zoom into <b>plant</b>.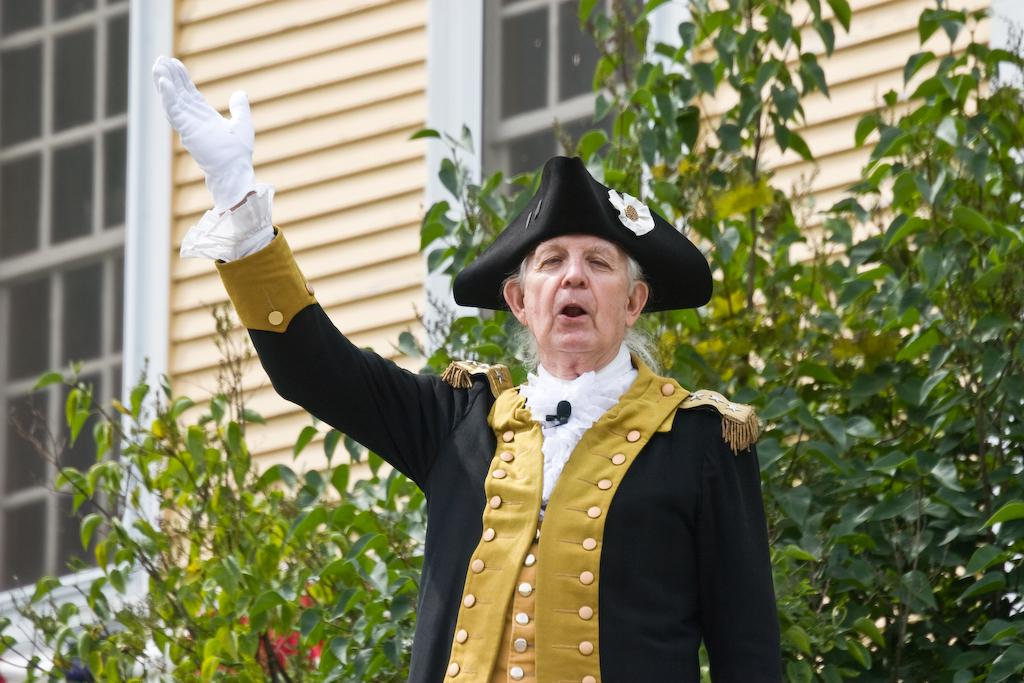
Zoom target: 0,353,432,679.
